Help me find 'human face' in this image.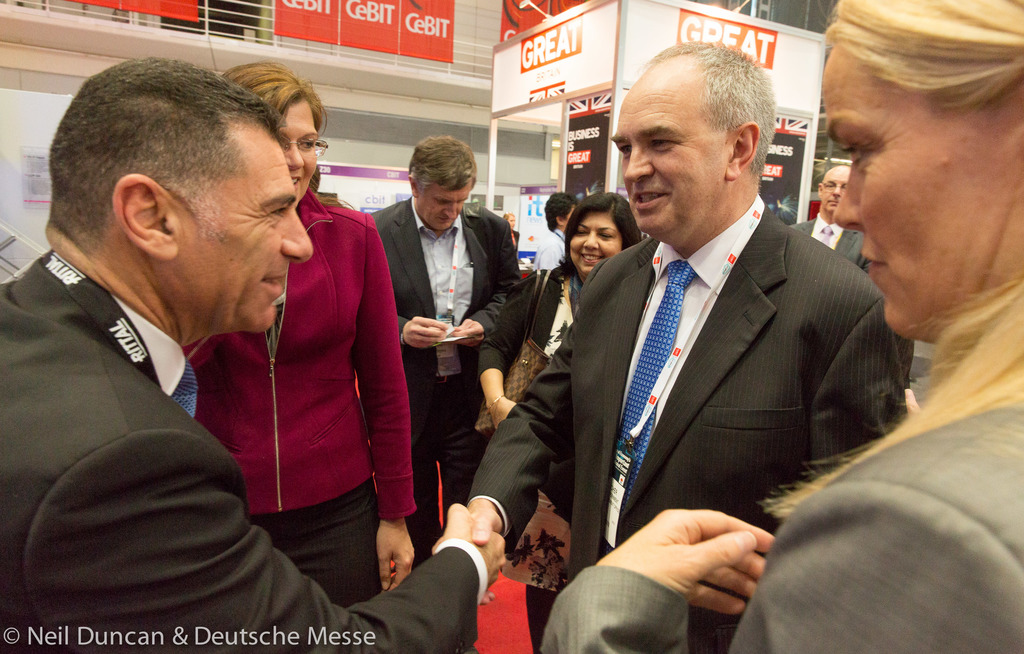
Found it: <bbox>570, 211, 622, 275</bbox>.
